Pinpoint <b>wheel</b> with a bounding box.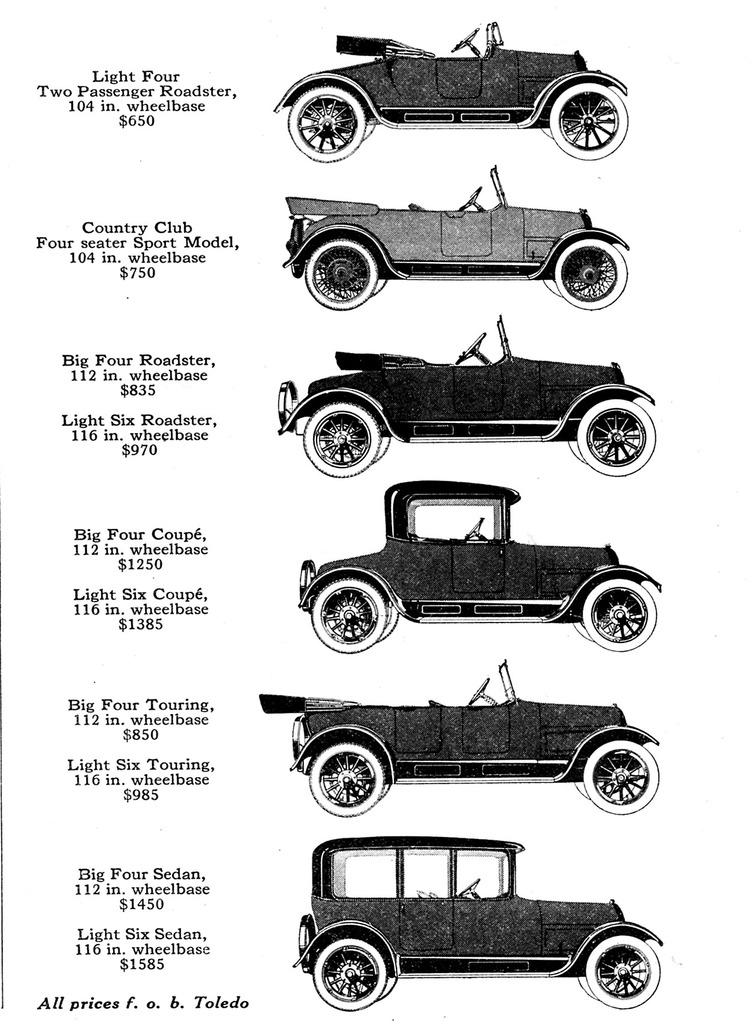
box=[540, 101, 603, 143].
